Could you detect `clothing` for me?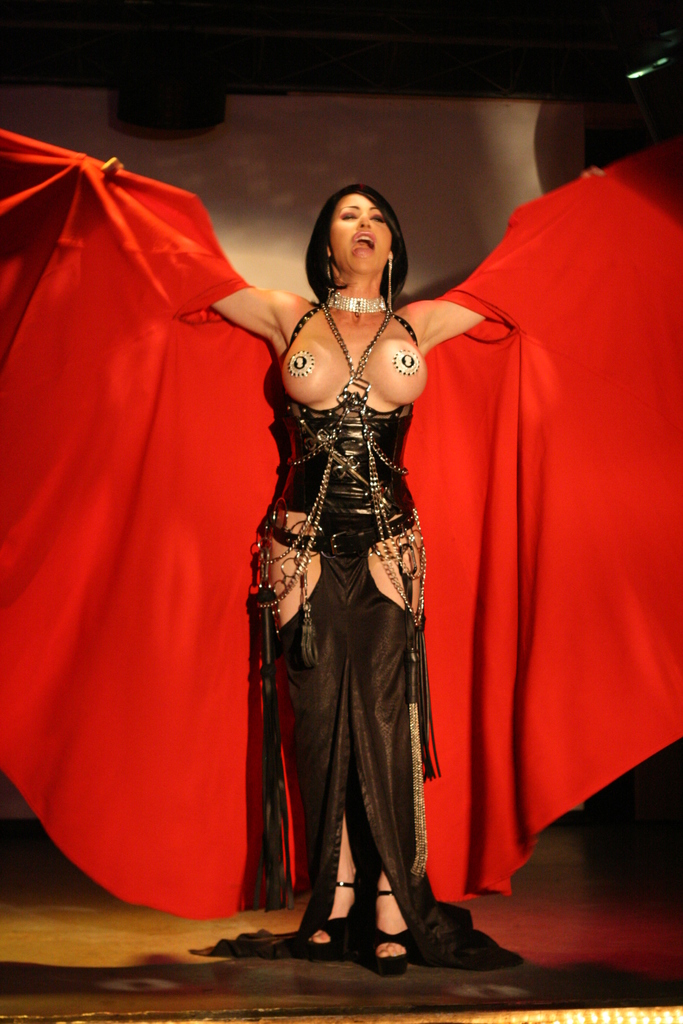
Detection result: Rect(0, 149, 682, 971).
